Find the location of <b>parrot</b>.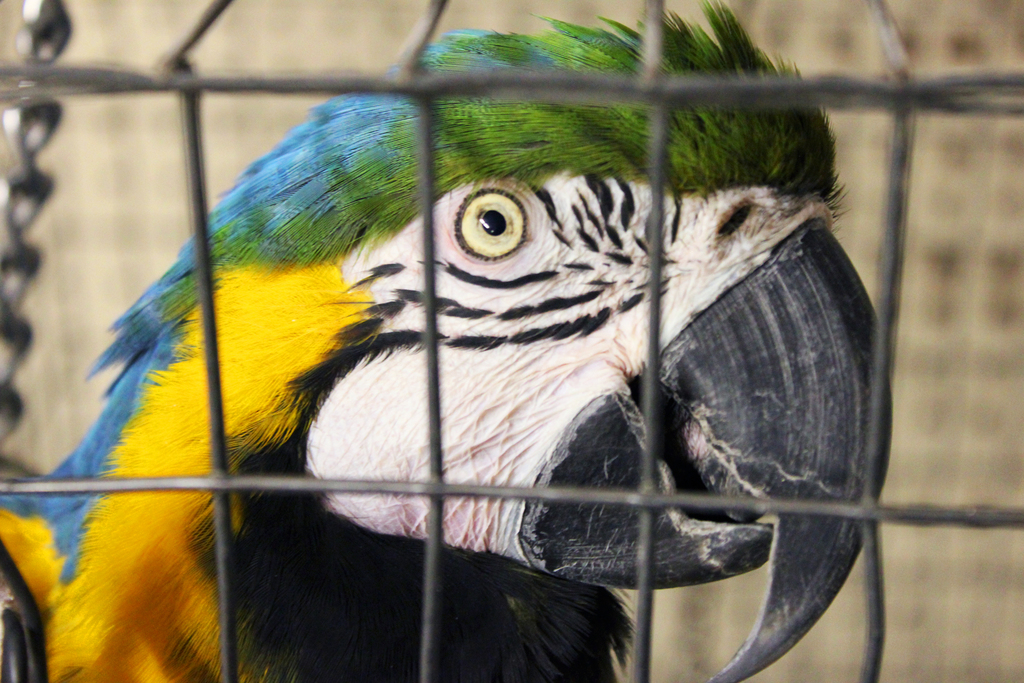
Location: left=0, top=0, right=892, bottom=682.
